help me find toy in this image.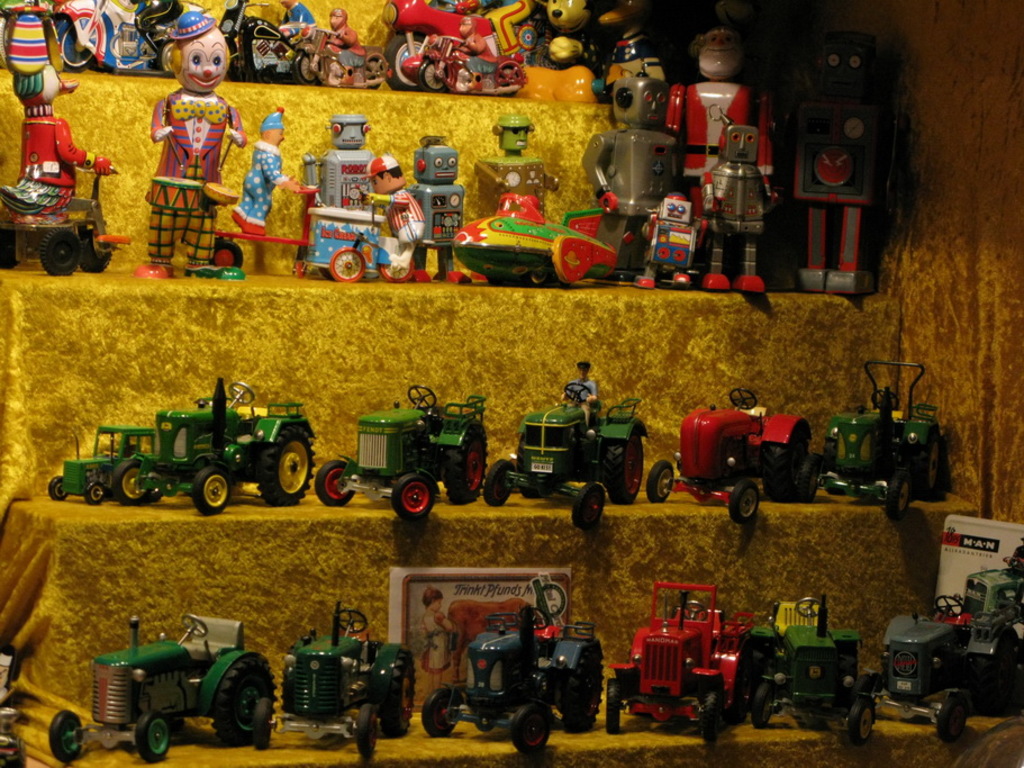
Found it: locate(415, 7, 522, 106).
